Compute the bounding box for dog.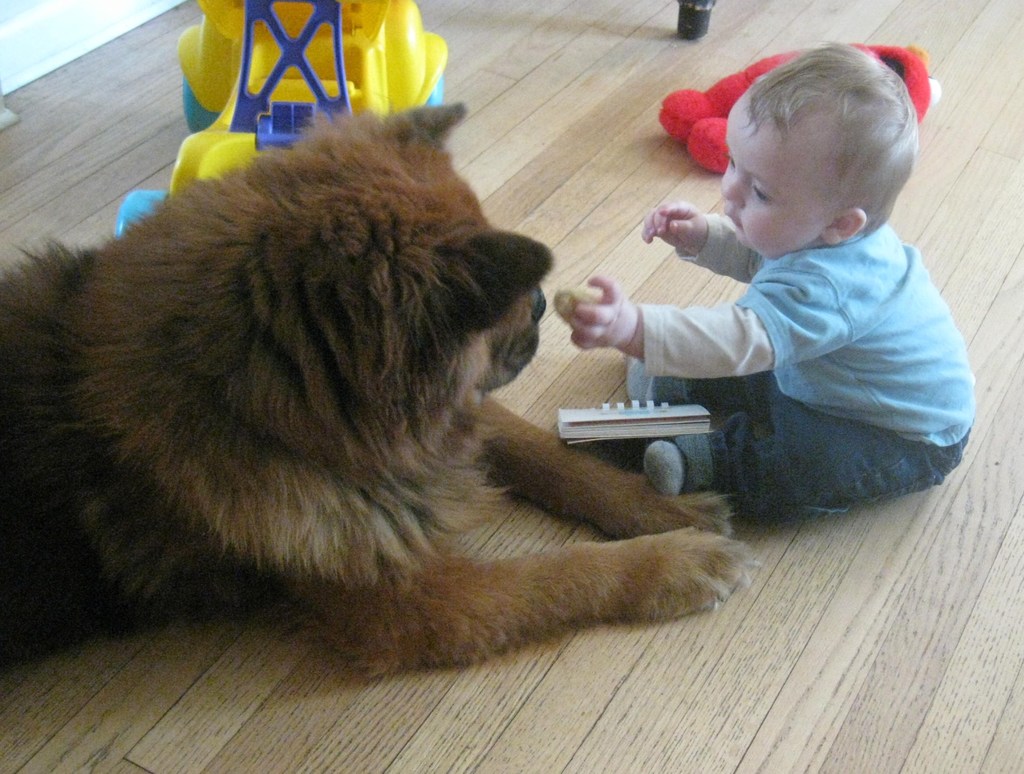
bbox(0, 97, 768, 683).
